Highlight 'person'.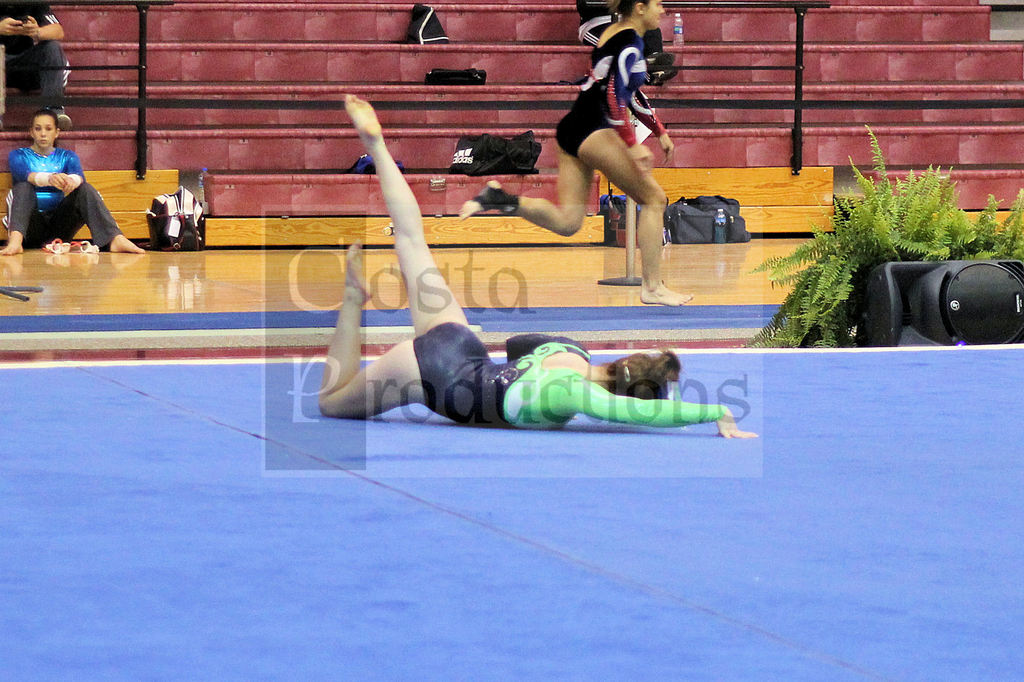
Highlighted region: <bbox>13, 98, 107, 246</bbox>.
